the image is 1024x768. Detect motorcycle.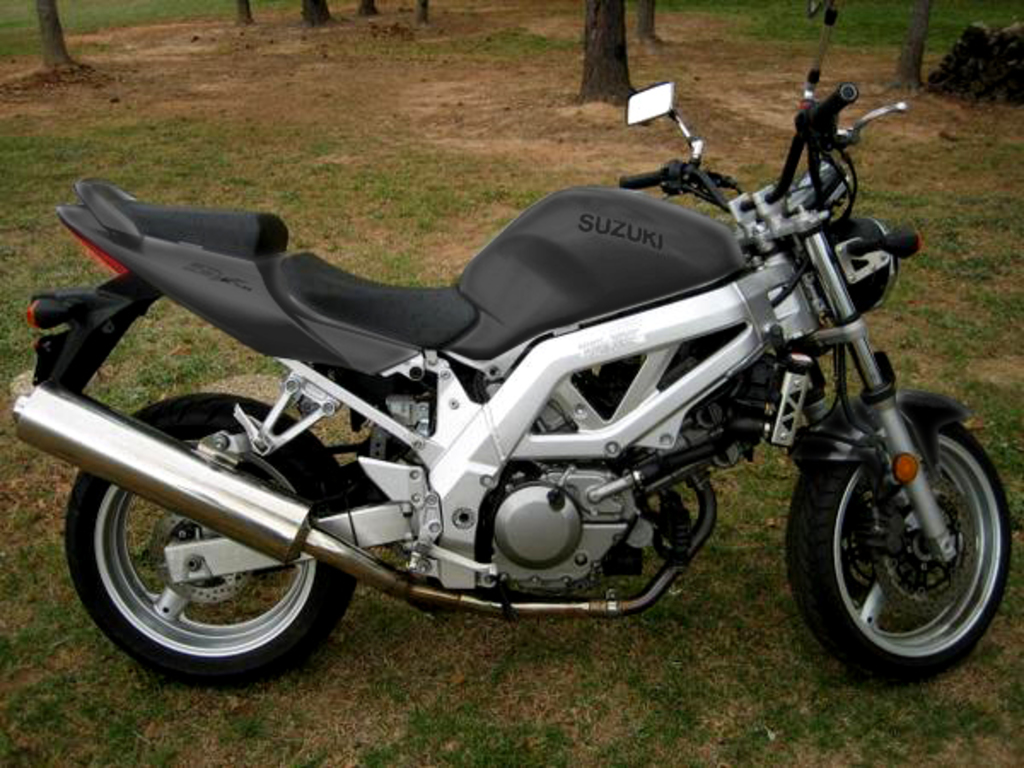
Detection: [9,75,1010,691].
